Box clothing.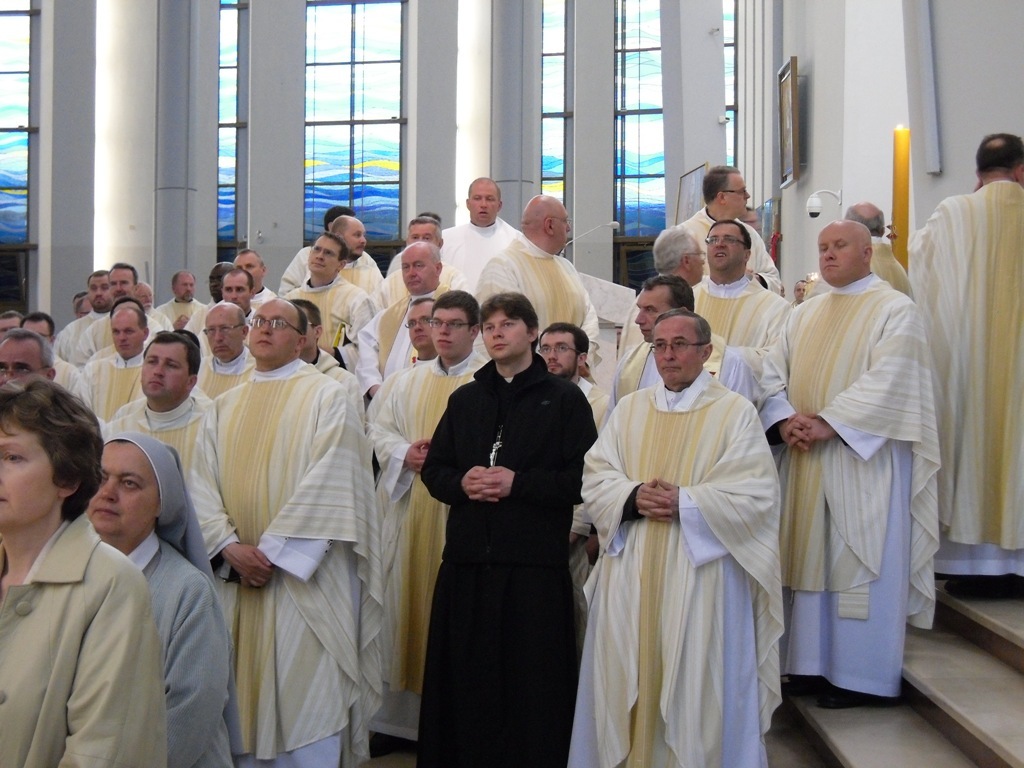
rect(913, 177, 1023, 574).
